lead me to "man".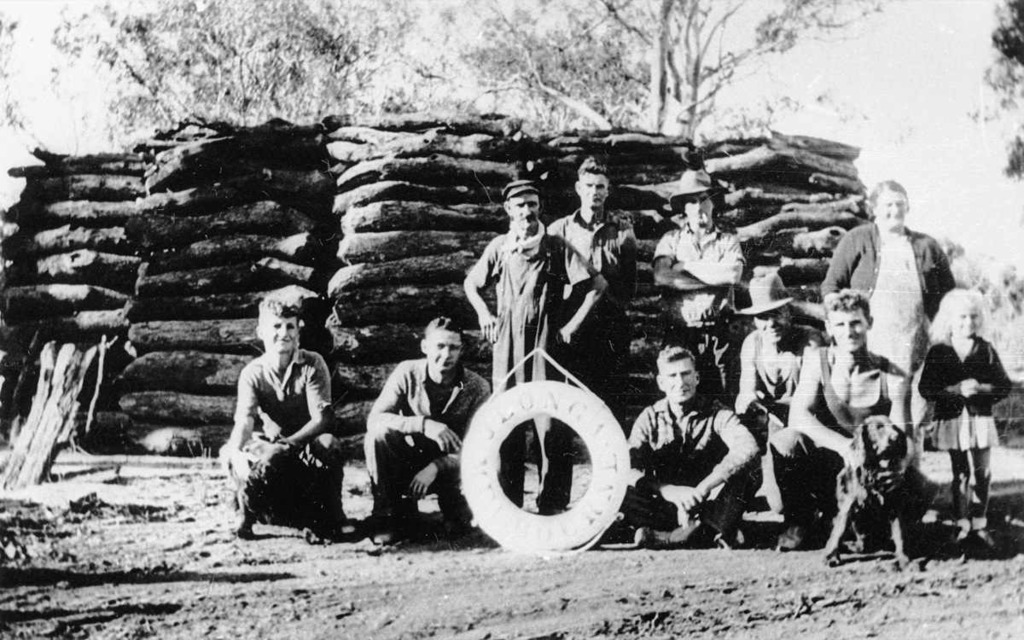
Lead to locate(723, 273, 821, 547).
